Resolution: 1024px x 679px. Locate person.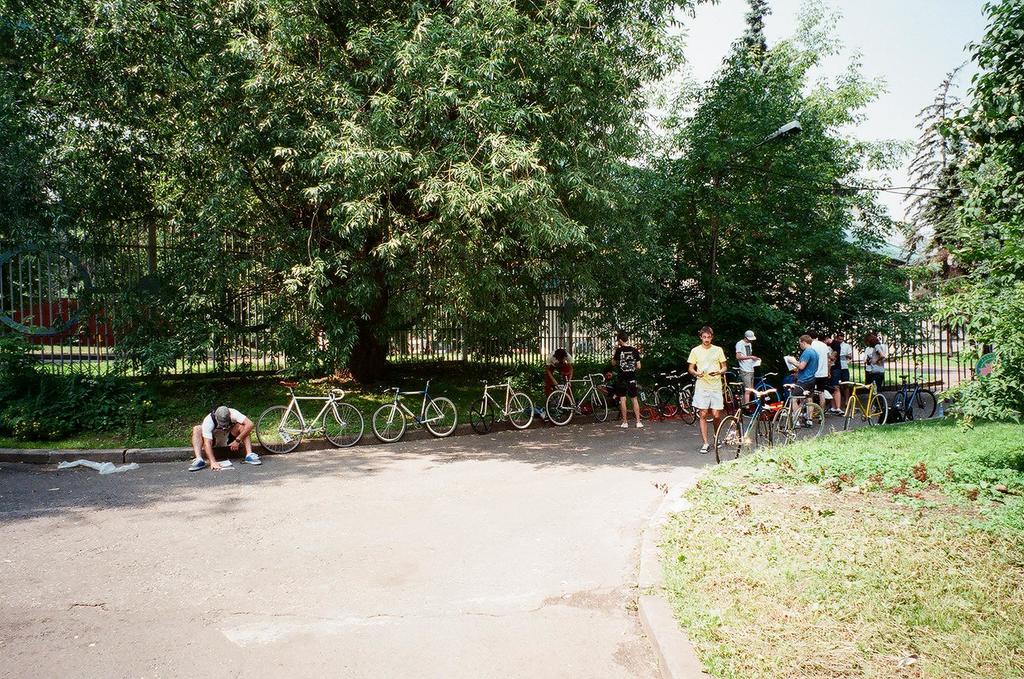
bbox=[186, 402, 261, 471].
